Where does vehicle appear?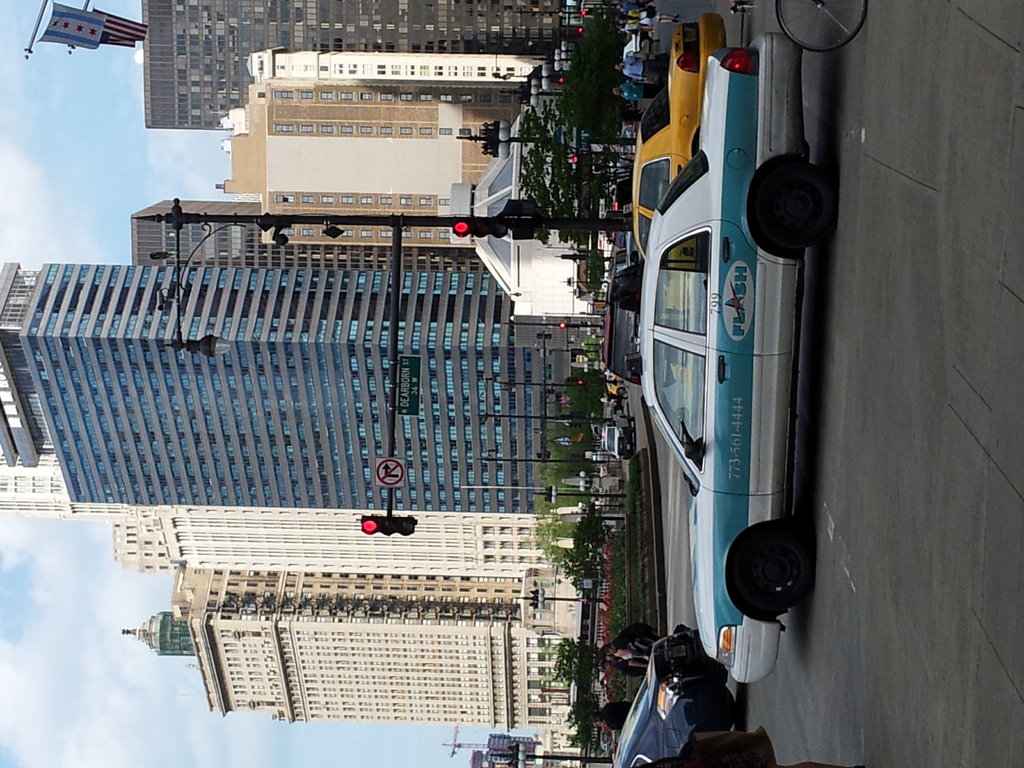
Appears at 774, 0, 872, 53.
